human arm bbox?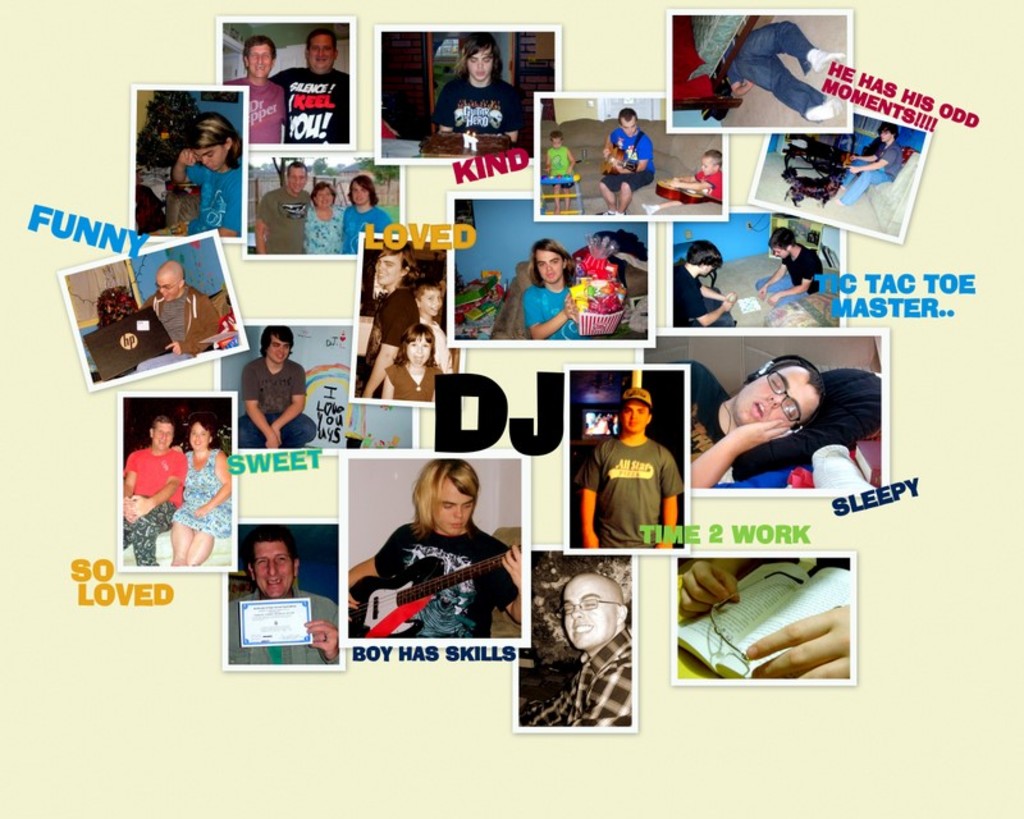
Rect(564, 146, 579, 173)
